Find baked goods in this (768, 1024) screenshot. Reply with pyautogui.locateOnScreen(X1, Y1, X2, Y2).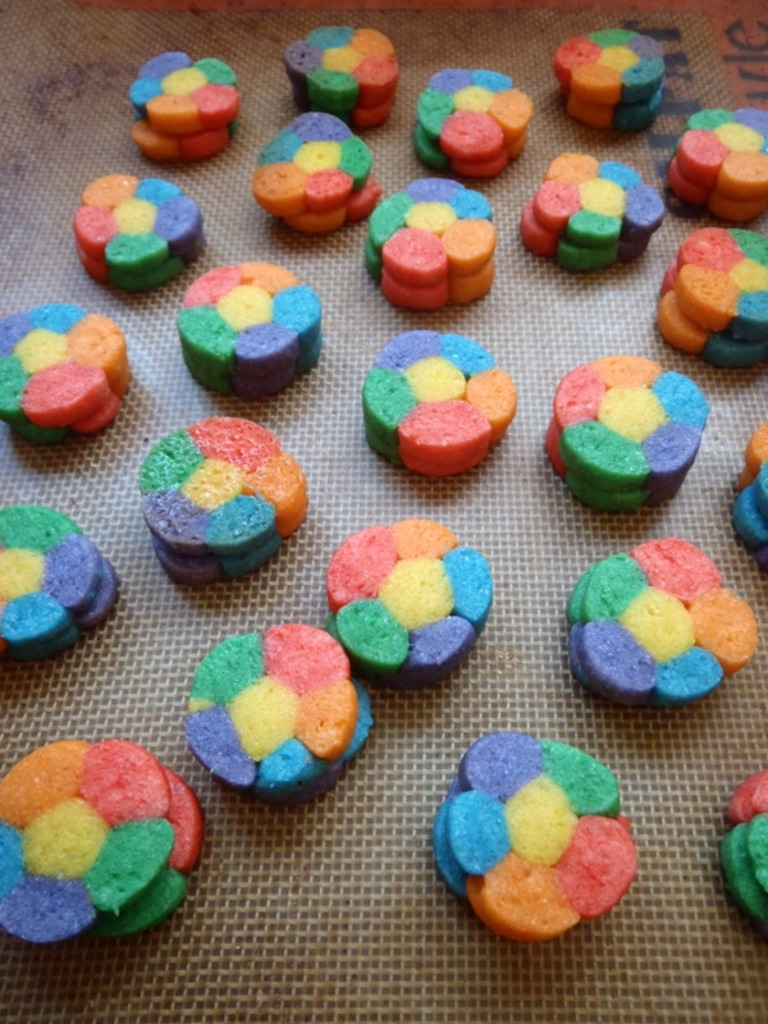
pyautogui.locateOnScreen(0, 739, 207, 934).
